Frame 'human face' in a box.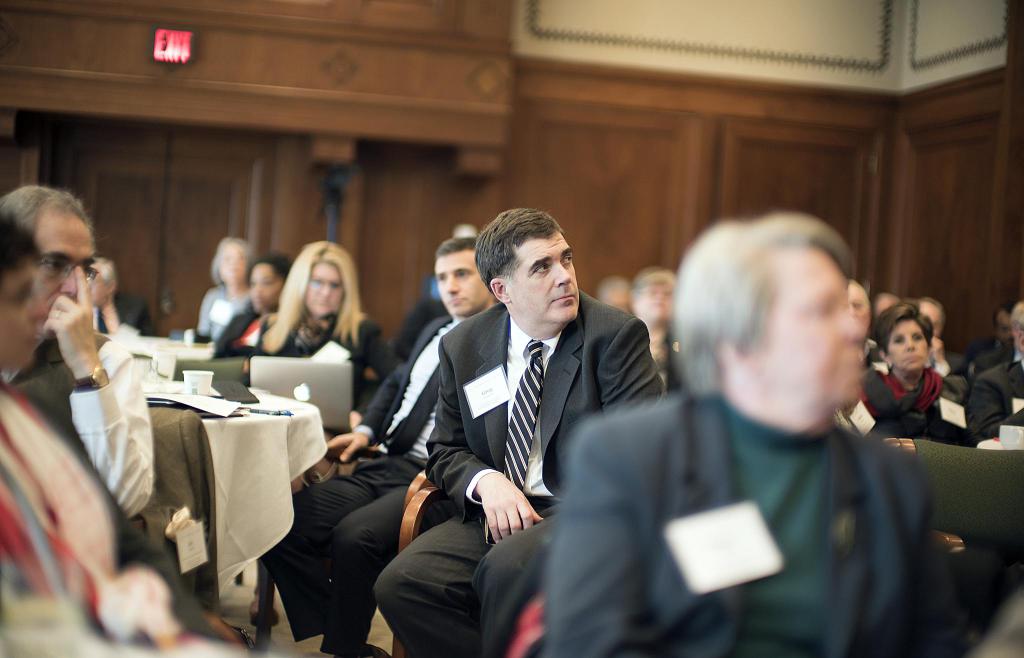
217,234,250,282.
